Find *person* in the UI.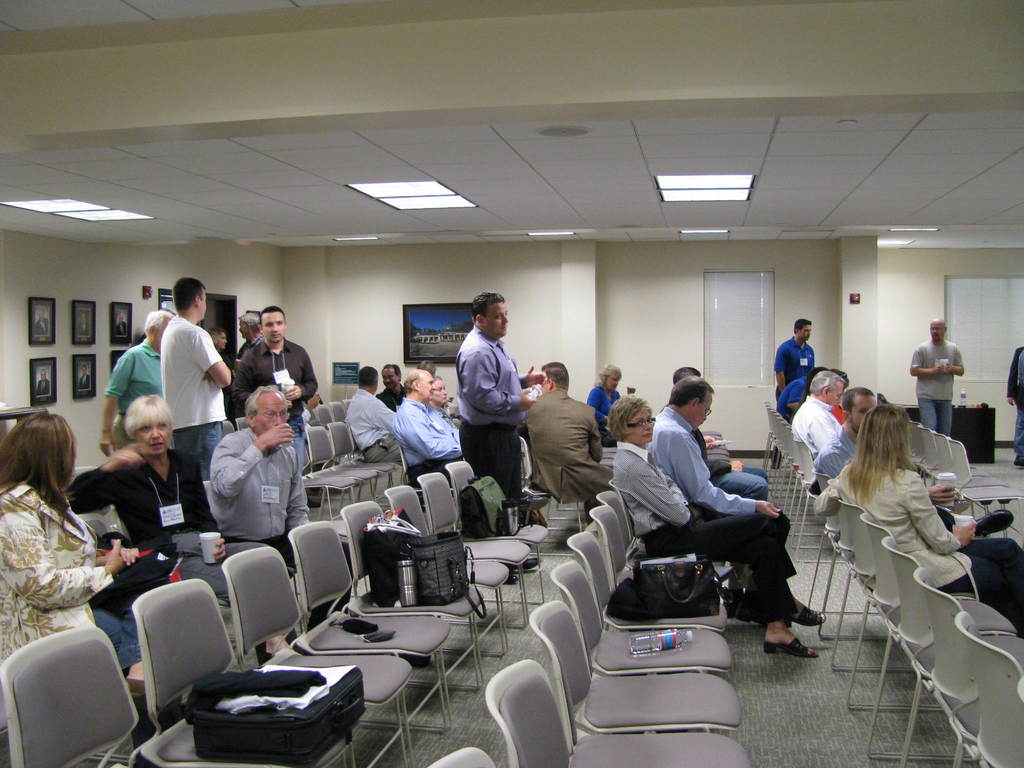
UI element at 340 361 403 467.
